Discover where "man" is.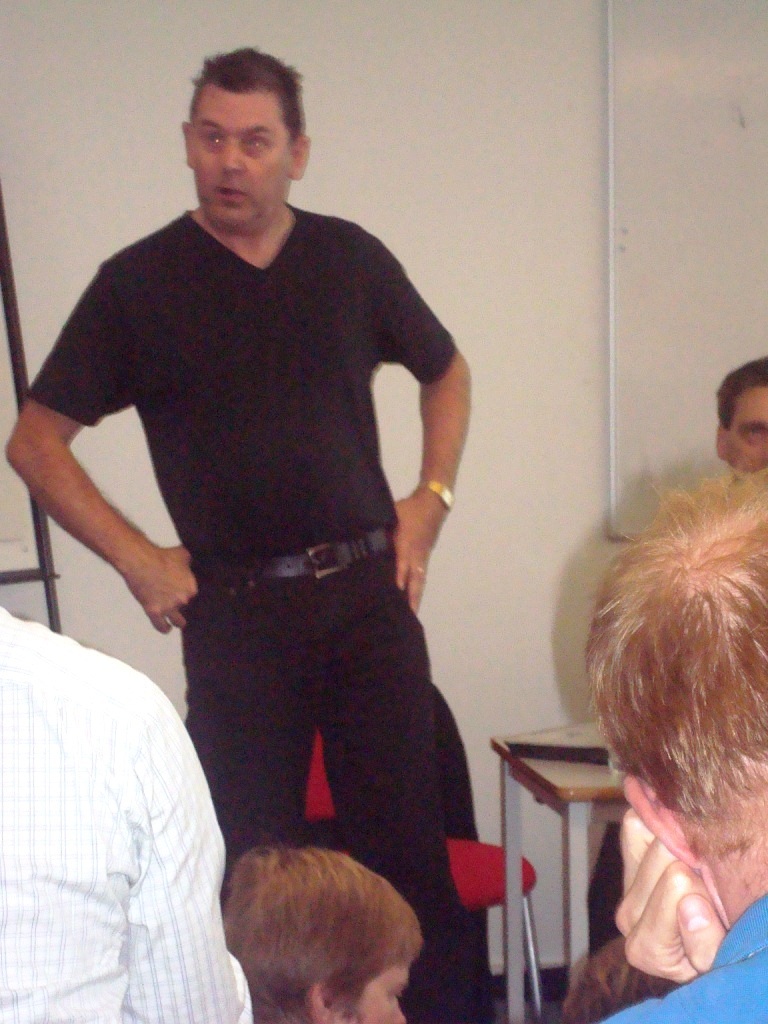
Discovered at 577,466,767,1023.
